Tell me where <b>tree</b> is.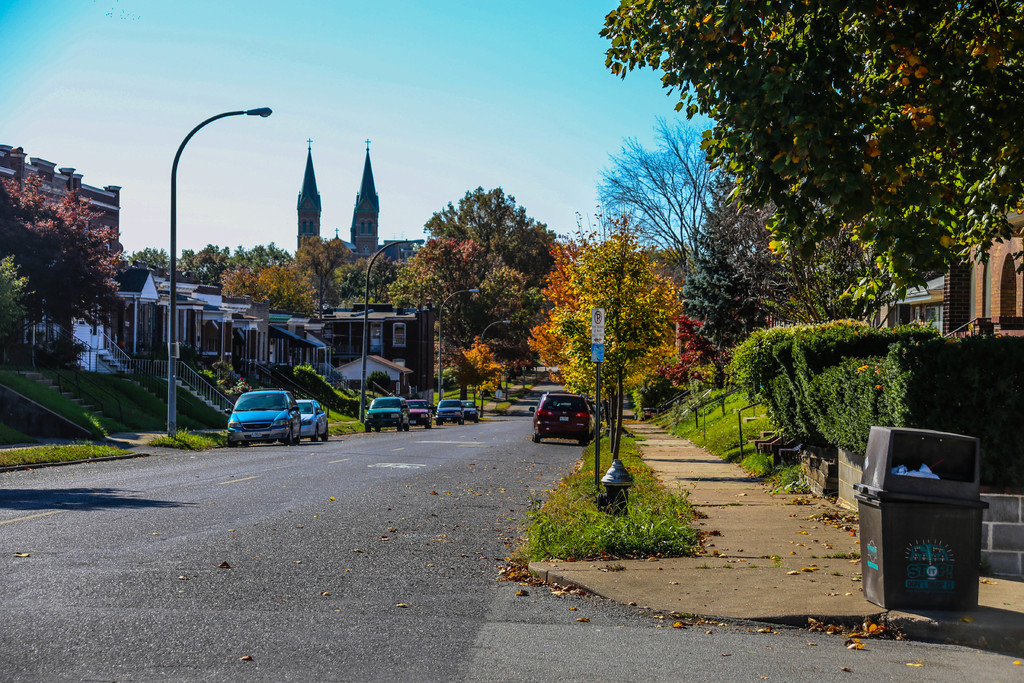
<b>tree</b> is at <bbox>585, 104, 750, 288</bbox>.
